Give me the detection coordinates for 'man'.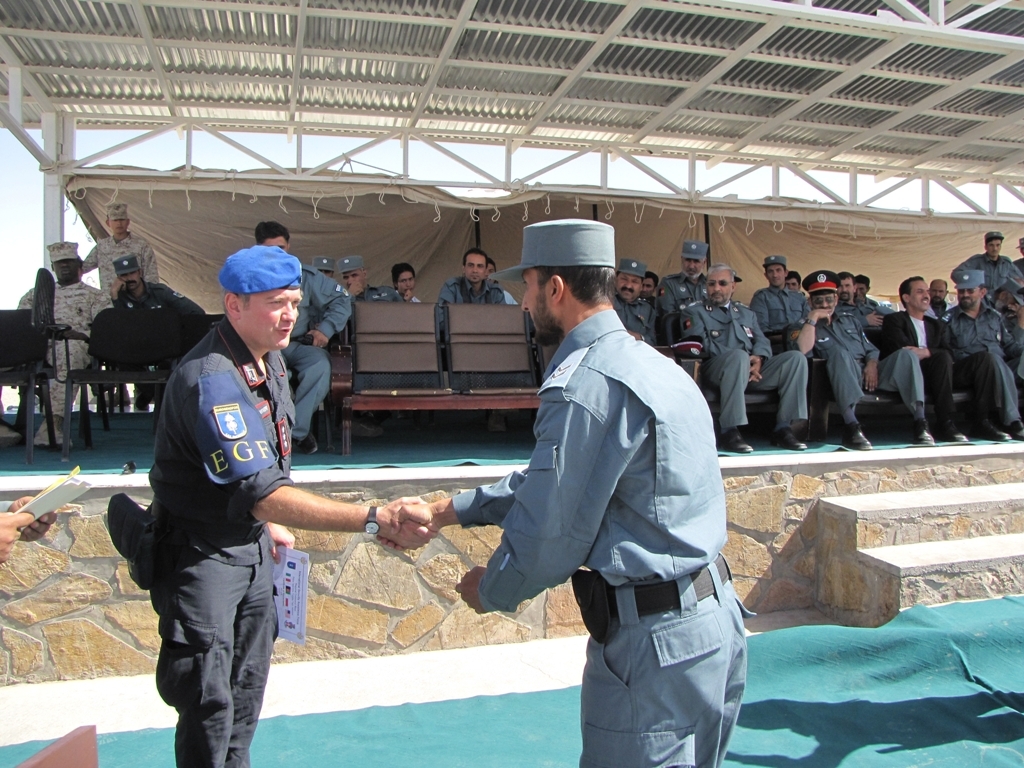
select_region(612, 258, 652, 347).
